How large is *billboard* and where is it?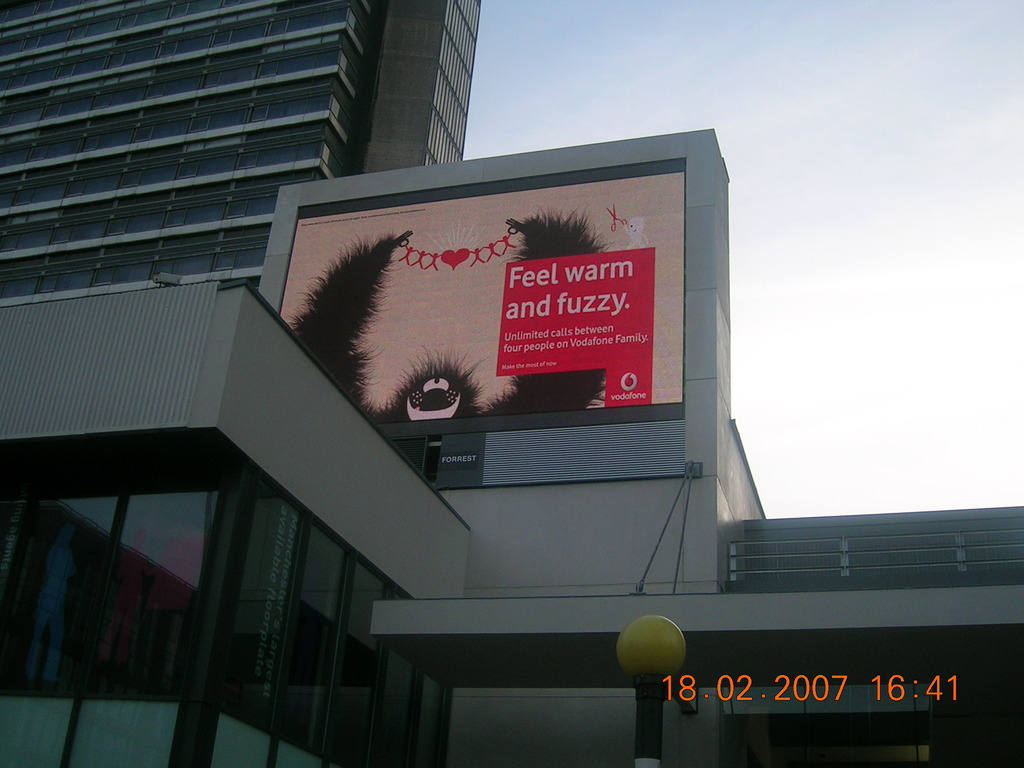
Bounding box: crop(291, 137, 740, 545).
